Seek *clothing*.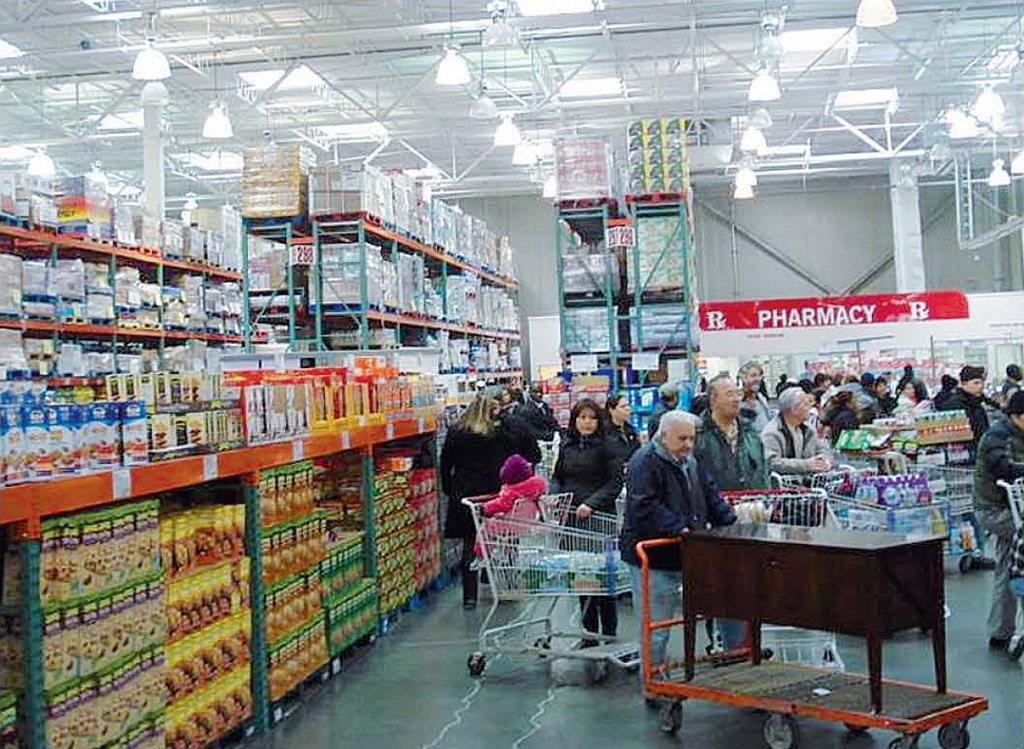
433, 420, 524, 606.
